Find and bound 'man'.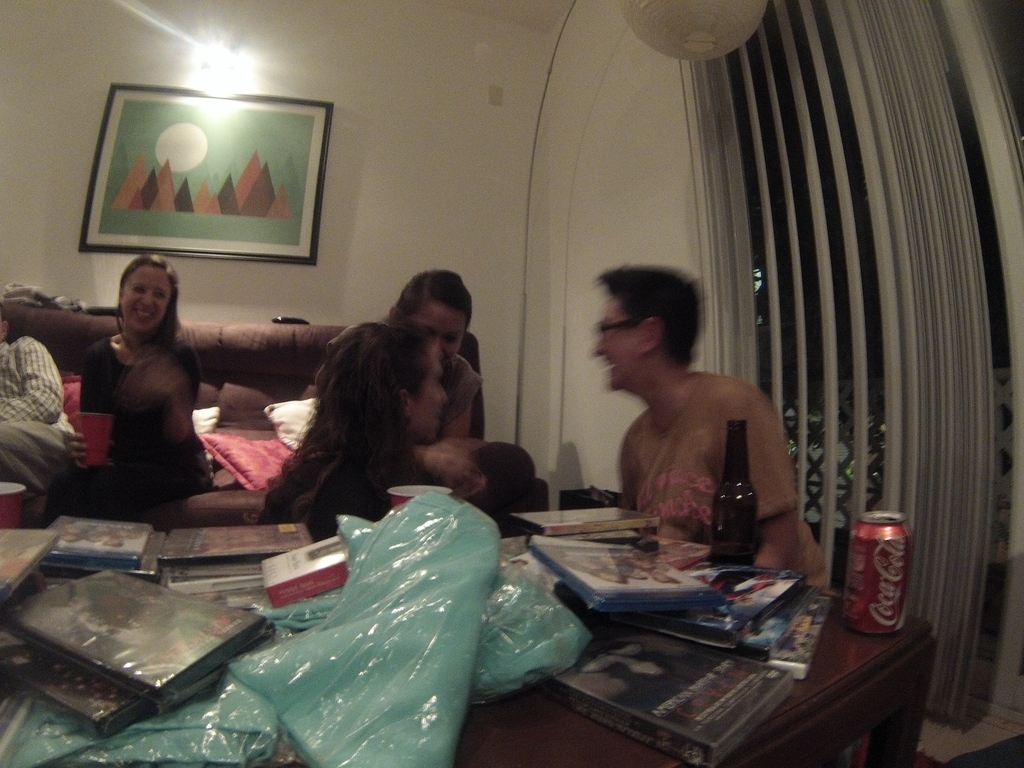
Bound: (591, 265, 828, 582).
